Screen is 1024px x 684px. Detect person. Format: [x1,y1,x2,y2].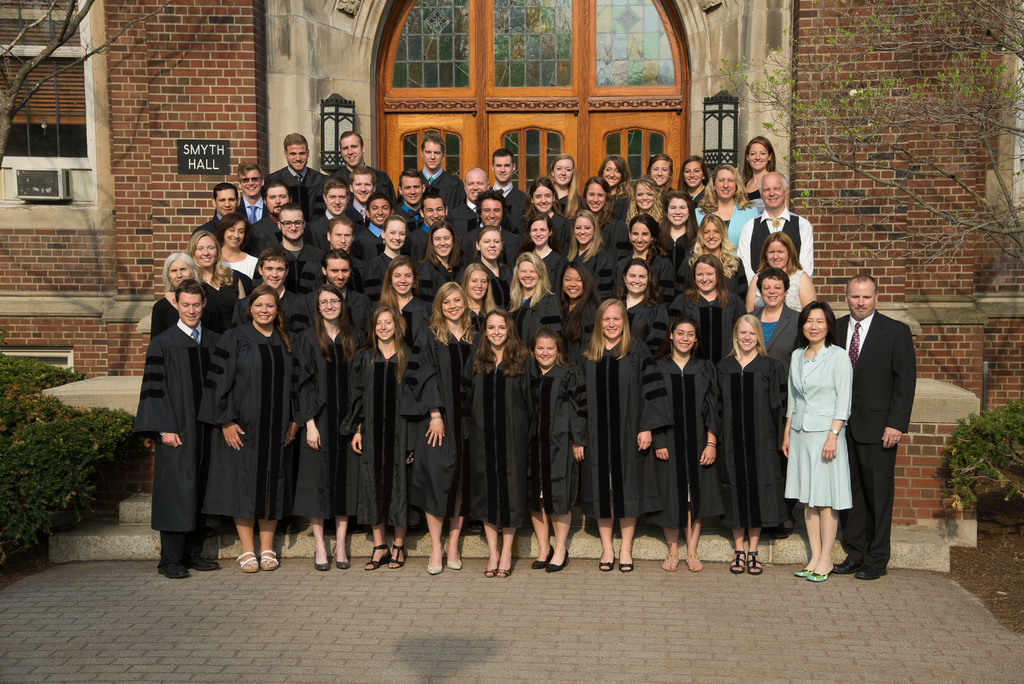
[318,183,355,250].
